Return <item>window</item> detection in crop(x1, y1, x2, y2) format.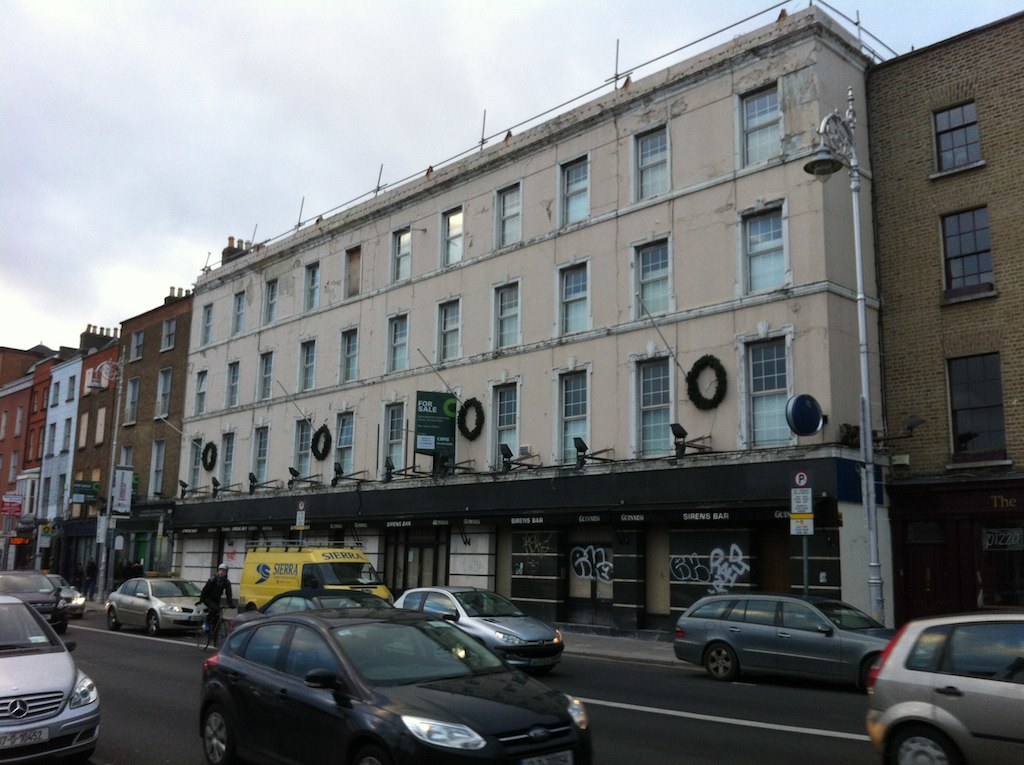
crop(494, 179, 518, 251).
